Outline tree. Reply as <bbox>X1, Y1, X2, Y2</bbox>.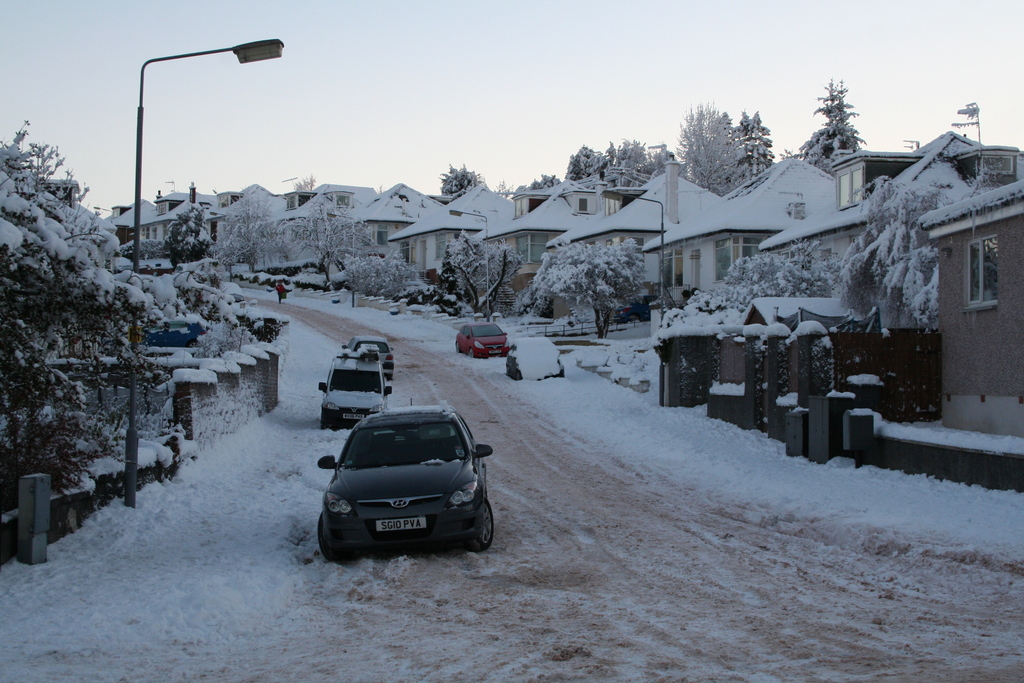
<bbox>436, 158, 492, 199</bbox>.
